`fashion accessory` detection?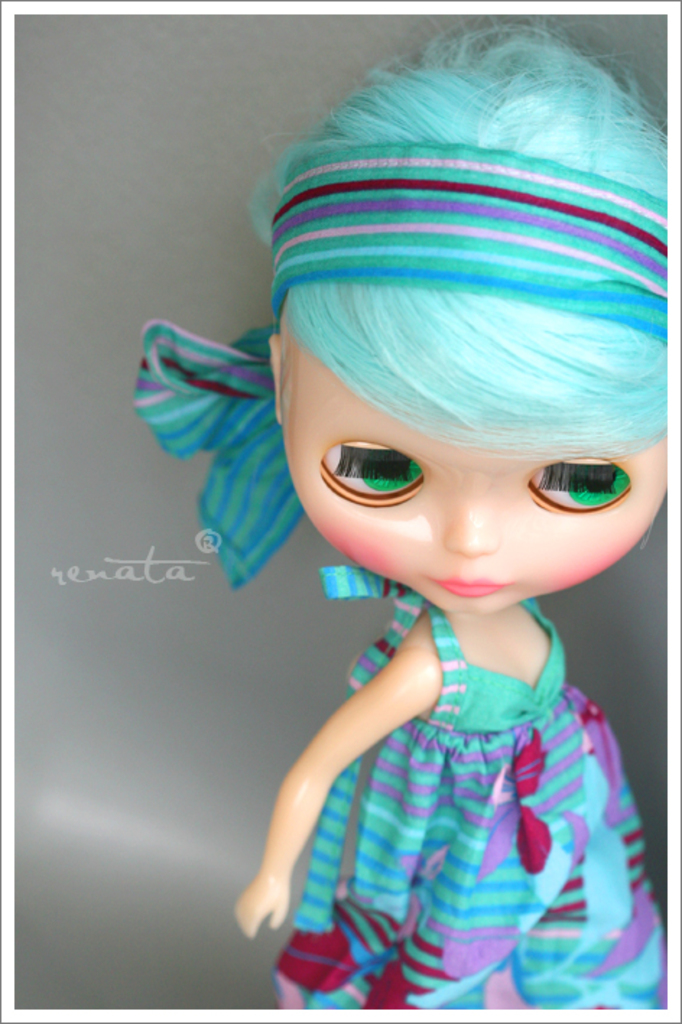
(131,150,666,586)
